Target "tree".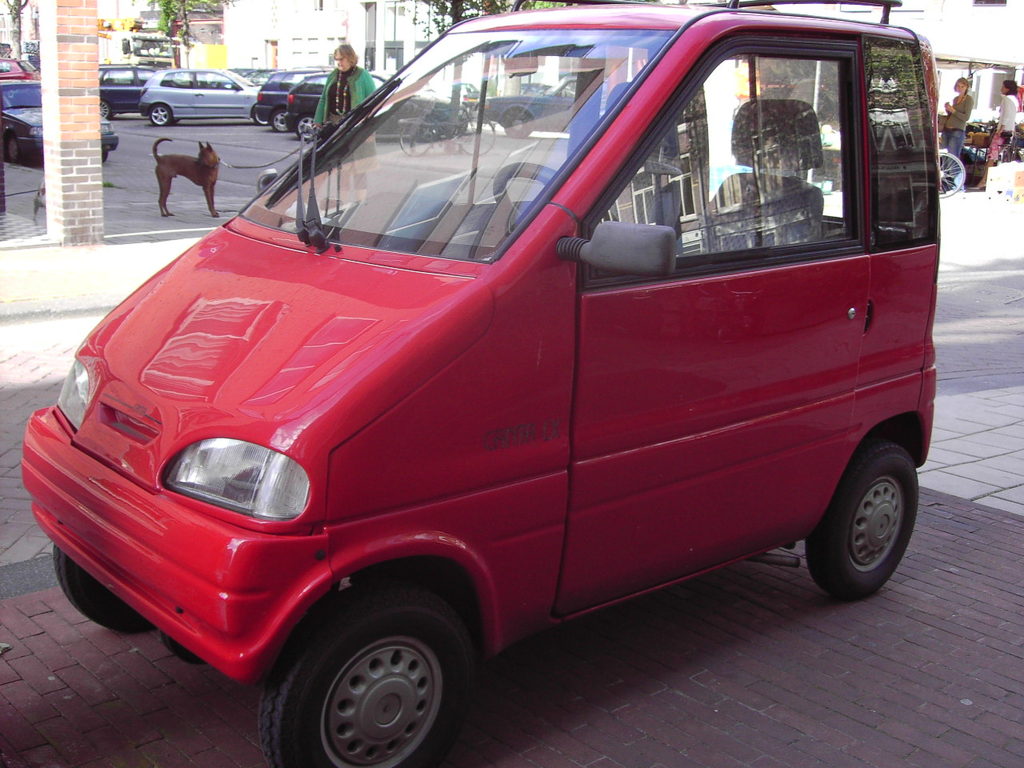
Target region: <box>406,0,579,98</box>.
